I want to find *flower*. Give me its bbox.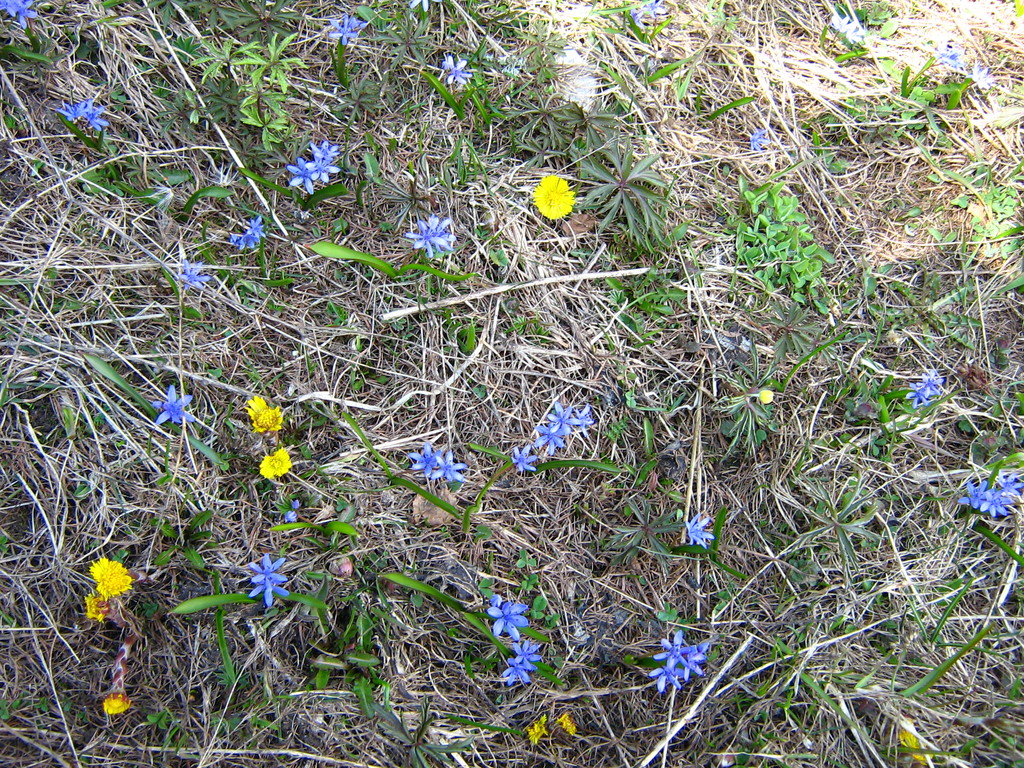
(x1=61, y1=104, x2=84, y2=121).
